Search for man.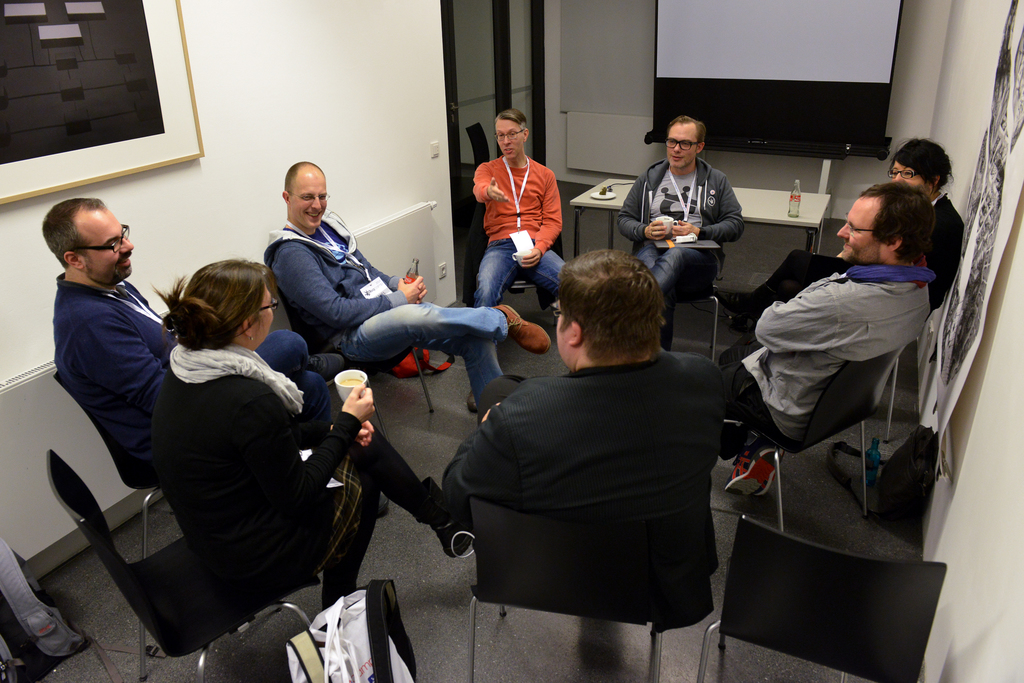
Found at <box>442,242,755,661</box>.
